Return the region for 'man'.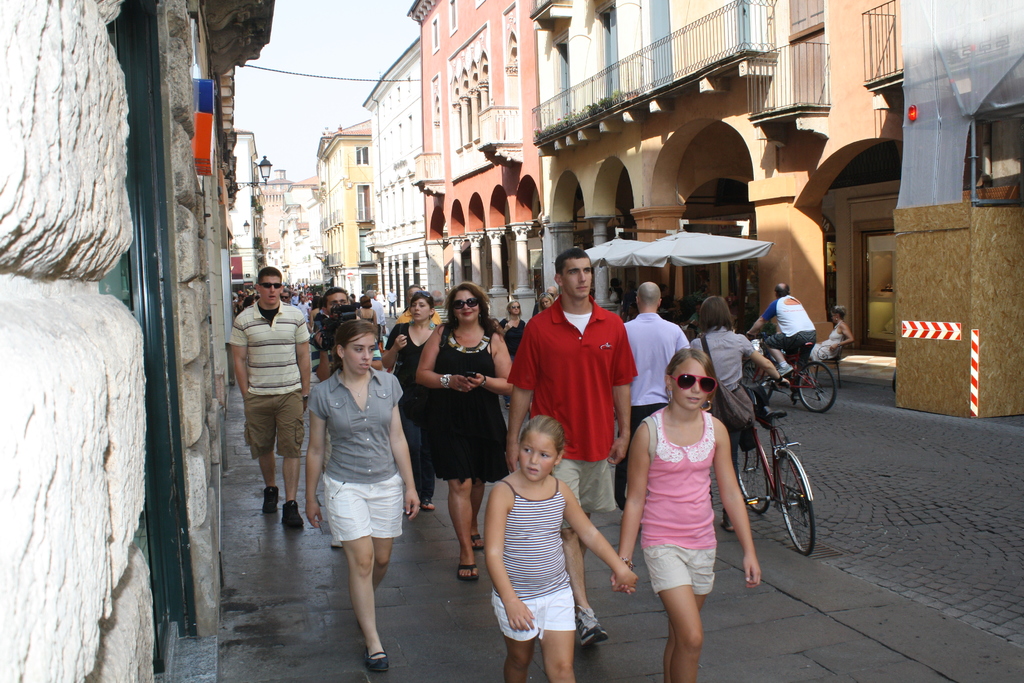
(left=226, top=266, right=310, bottom=526).
